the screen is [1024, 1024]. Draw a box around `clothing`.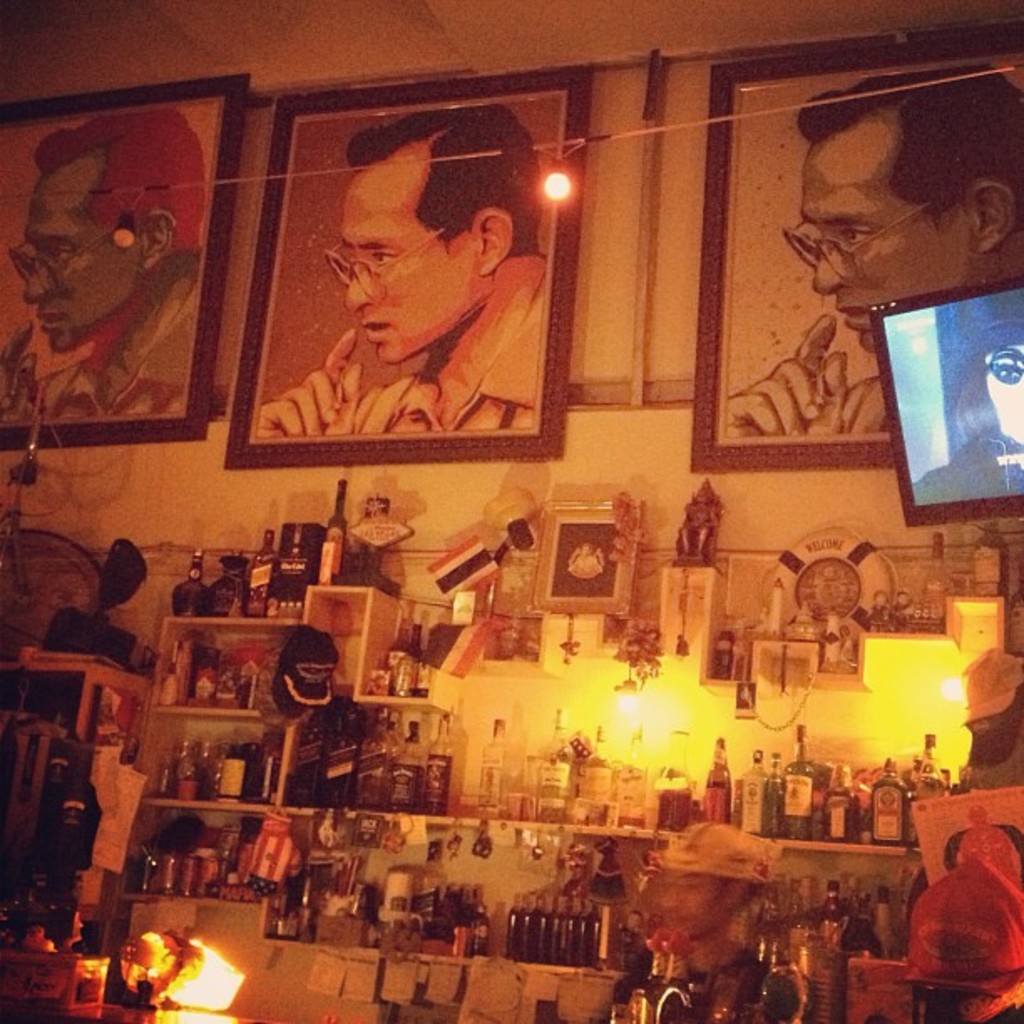
[345,248,542,427].
